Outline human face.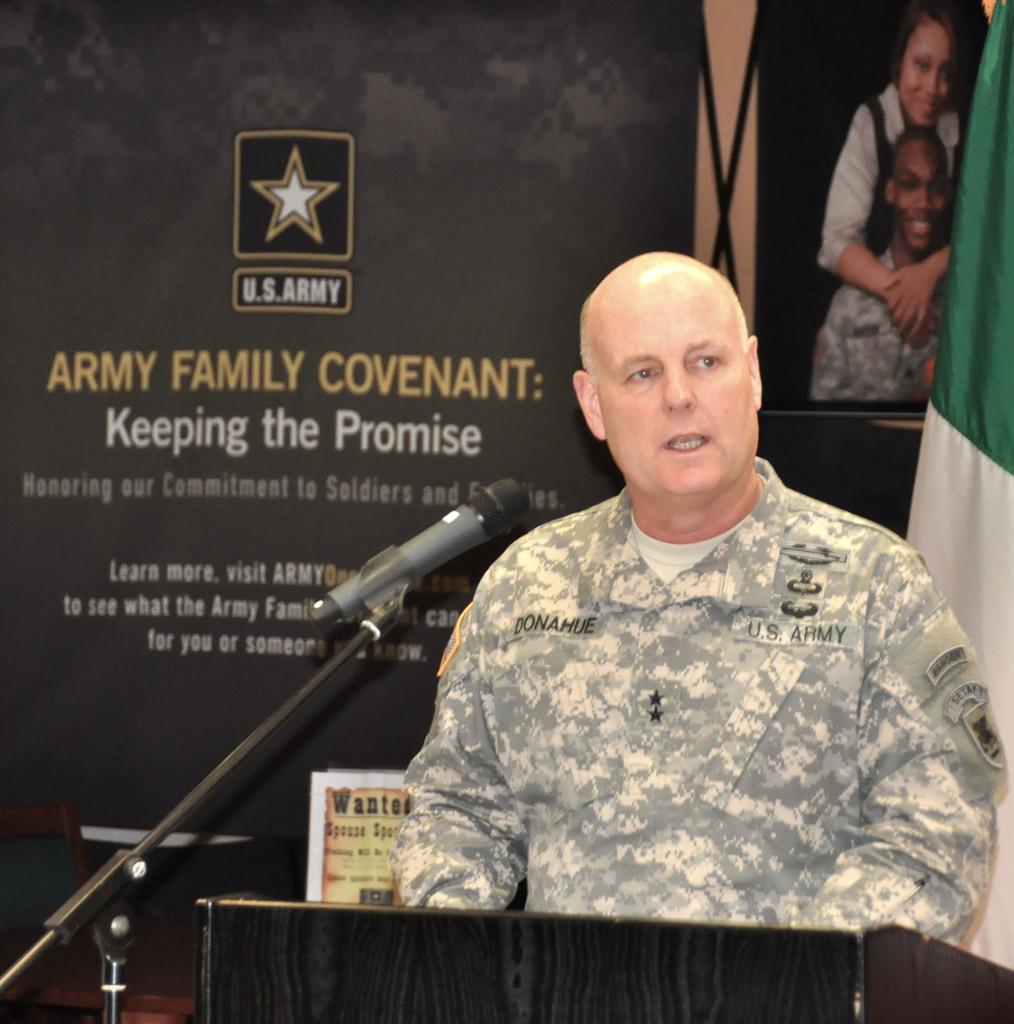
Outline: (891, 134, 947, 260).
